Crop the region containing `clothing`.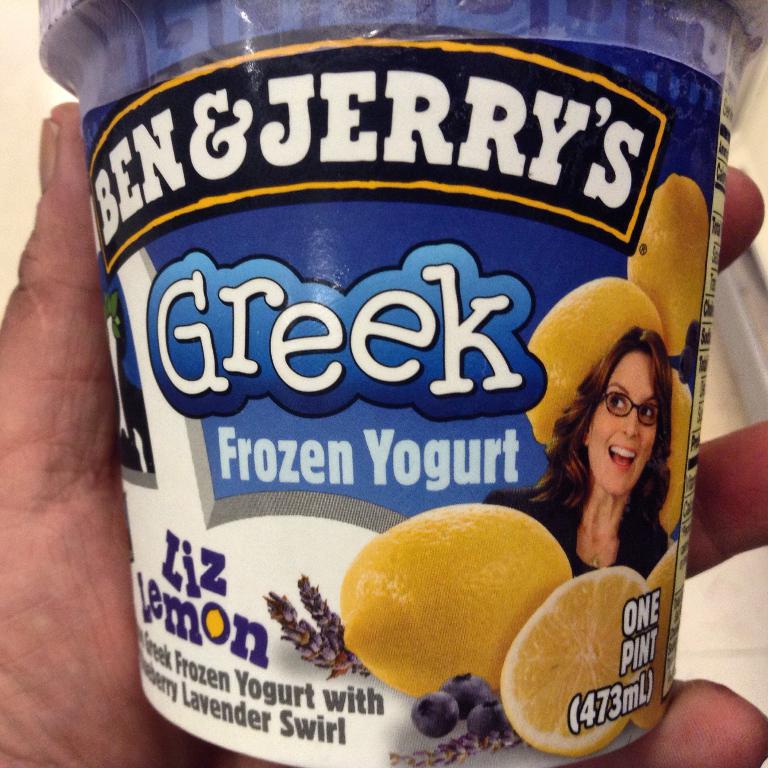
Crop region: box(484, 488, 668, 580).
